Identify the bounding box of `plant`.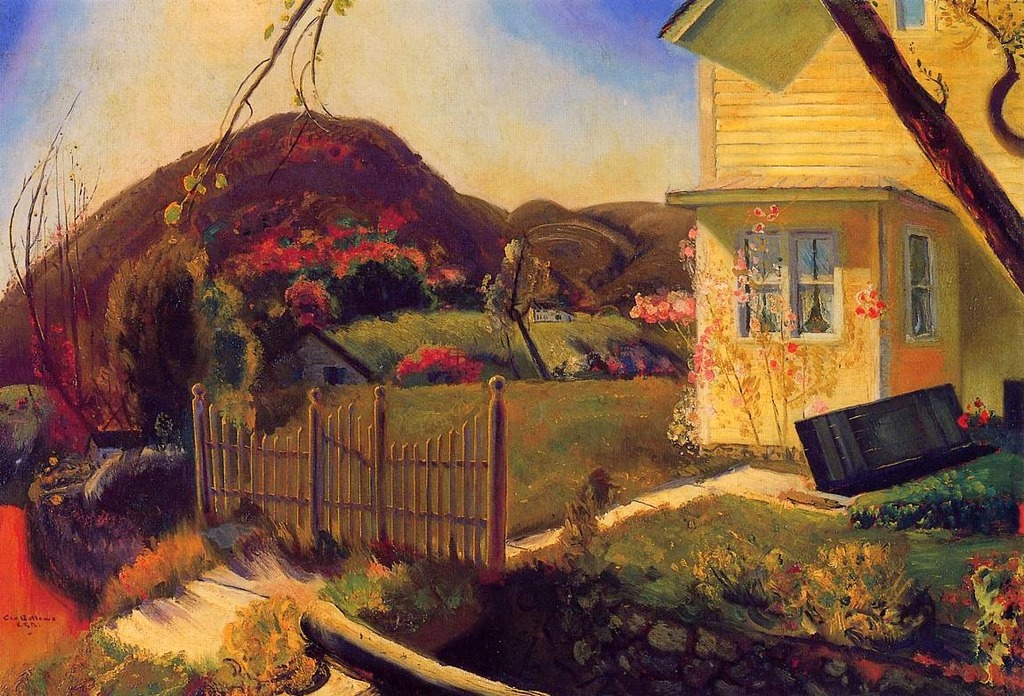
Rect(956, 396, 1023, 455).
